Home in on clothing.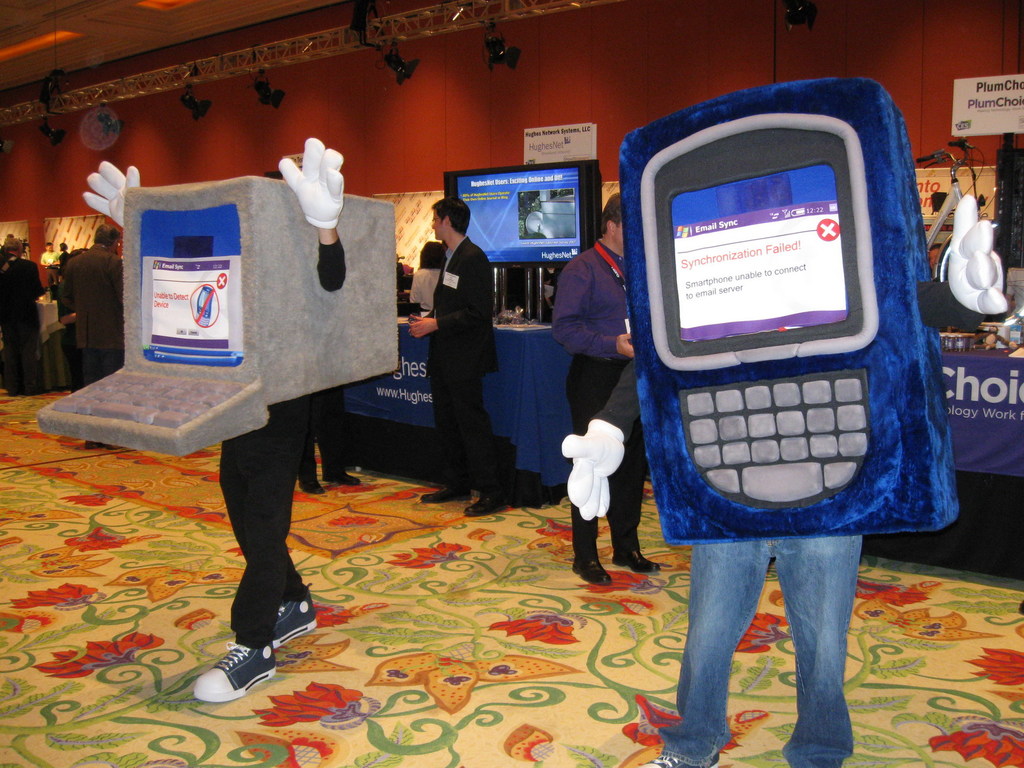
Homed in at Rect(62, 244, 123, 393).
